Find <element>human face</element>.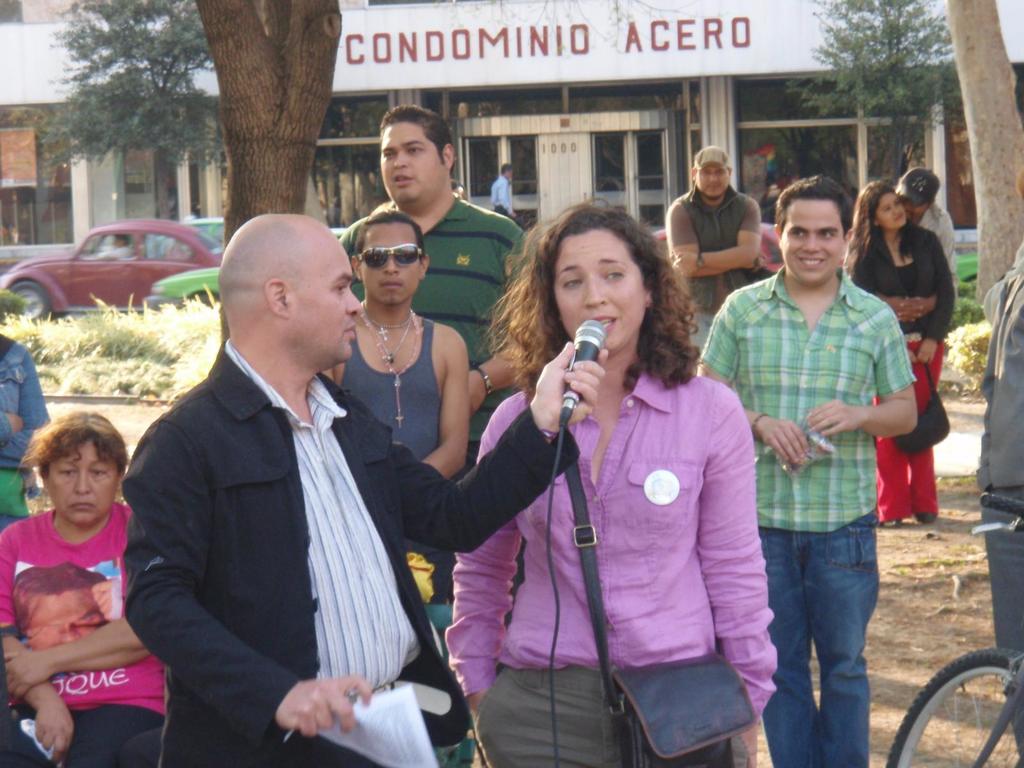
(left=31, top=590, right=104, bottom=651).
